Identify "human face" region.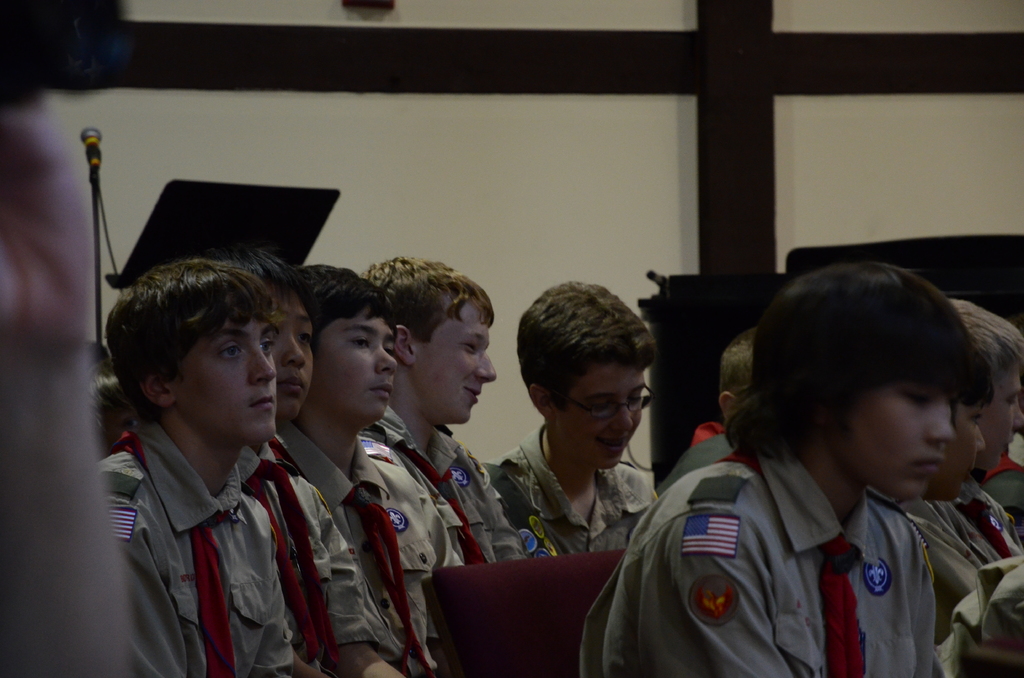
Region: (left=830, top=391, right=950, bottom=501).
